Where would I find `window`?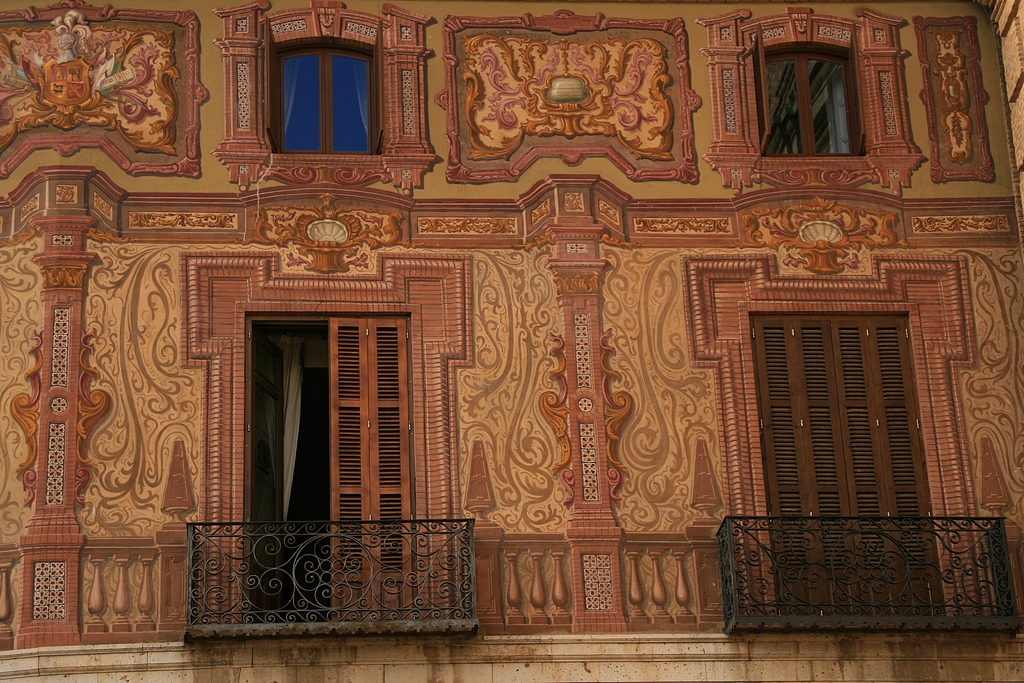
At left=750, top=43, right=881, bottom=168.
